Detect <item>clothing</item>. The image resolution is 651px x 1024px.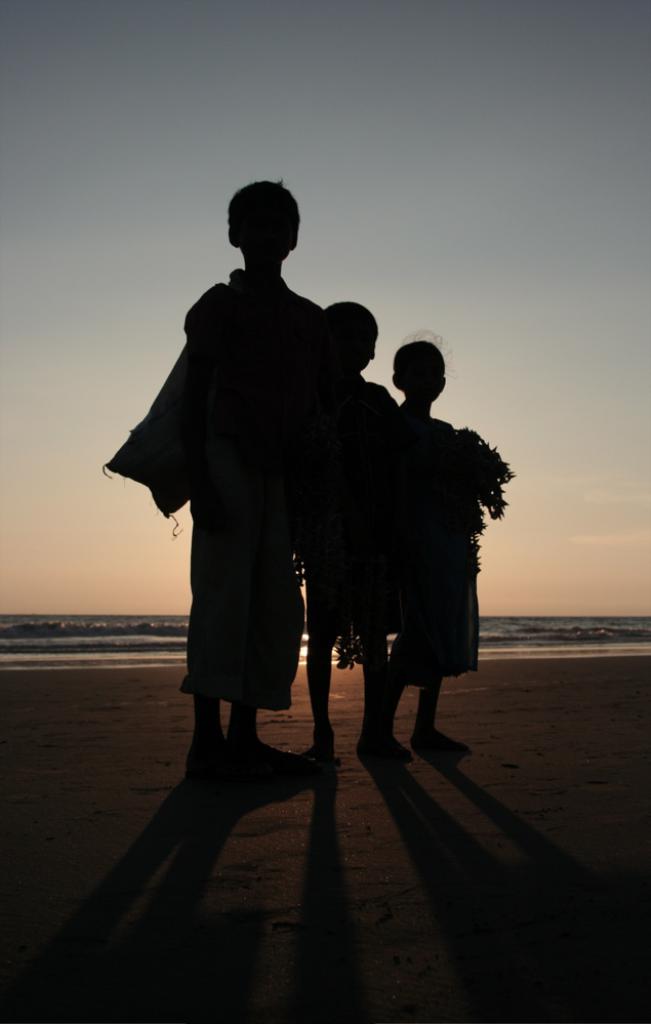
{"x1": 390, "y1": 409, "x2": 489, "y2": 687}.
